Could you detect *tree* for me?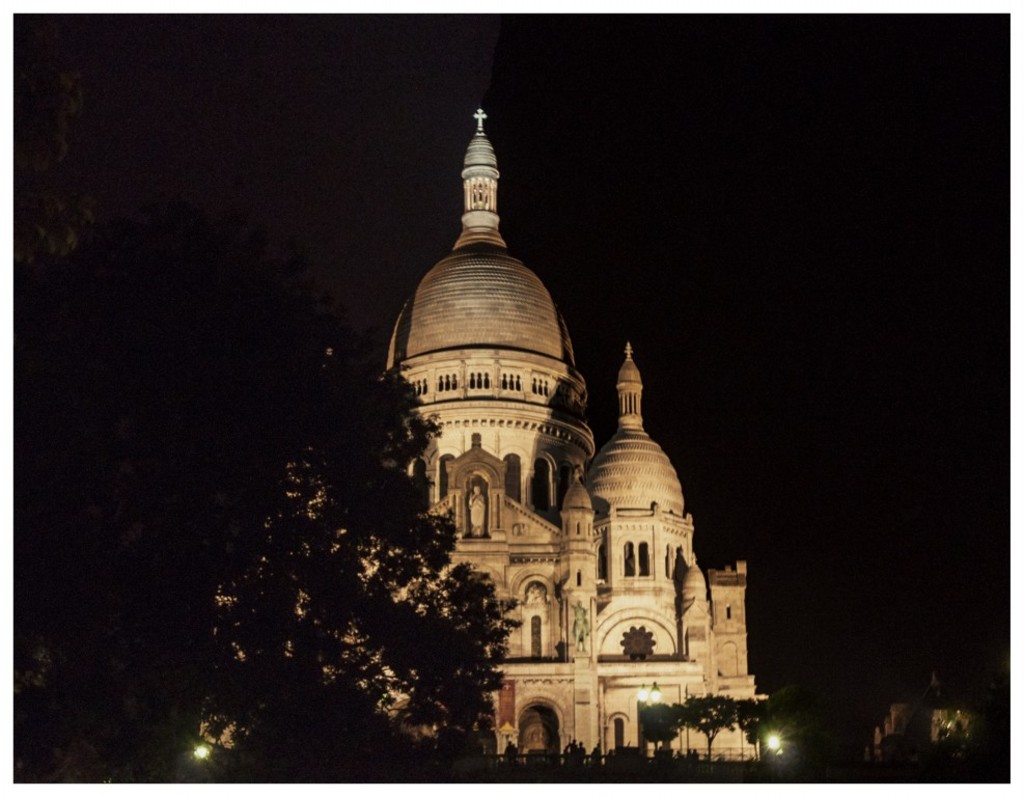
Detection result: locate(674, 692, 745, 761).
